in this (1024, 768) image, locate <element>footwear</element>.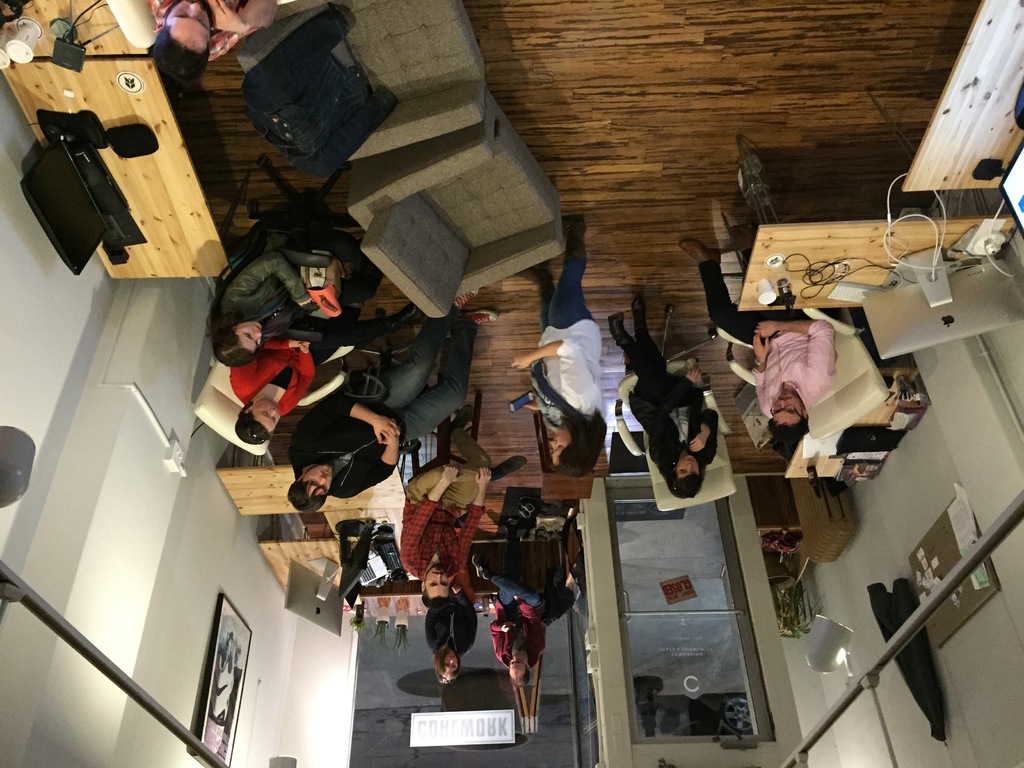
Bounding box: crop(630, 300, 649, 327).
